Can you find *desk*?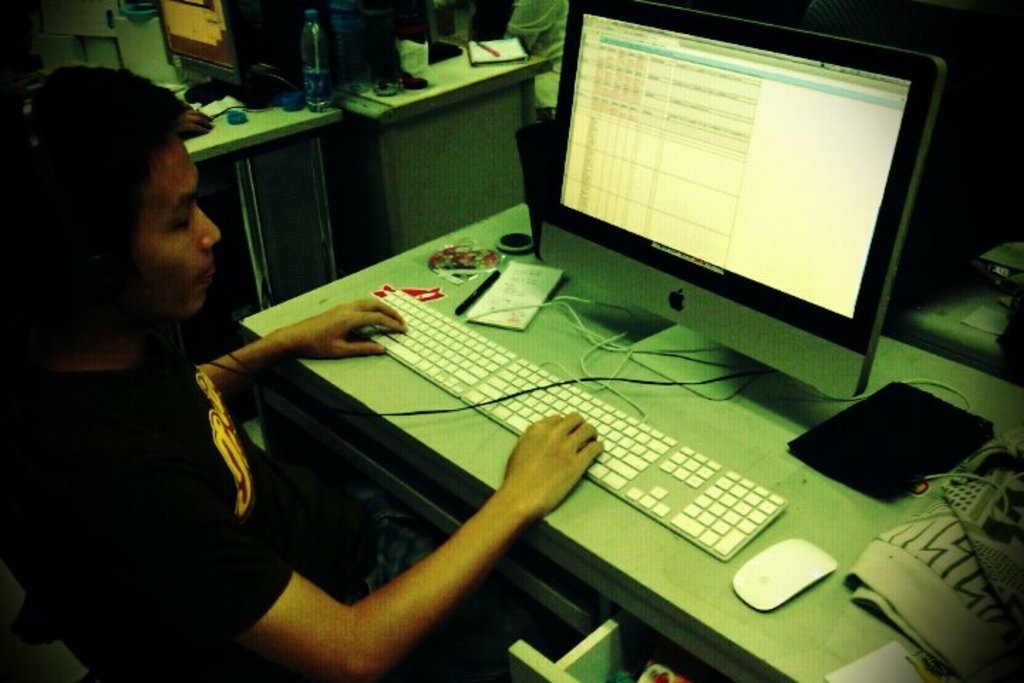
Yes, bounding box: [x1=152, y1=161, x2=949, y2=682].
